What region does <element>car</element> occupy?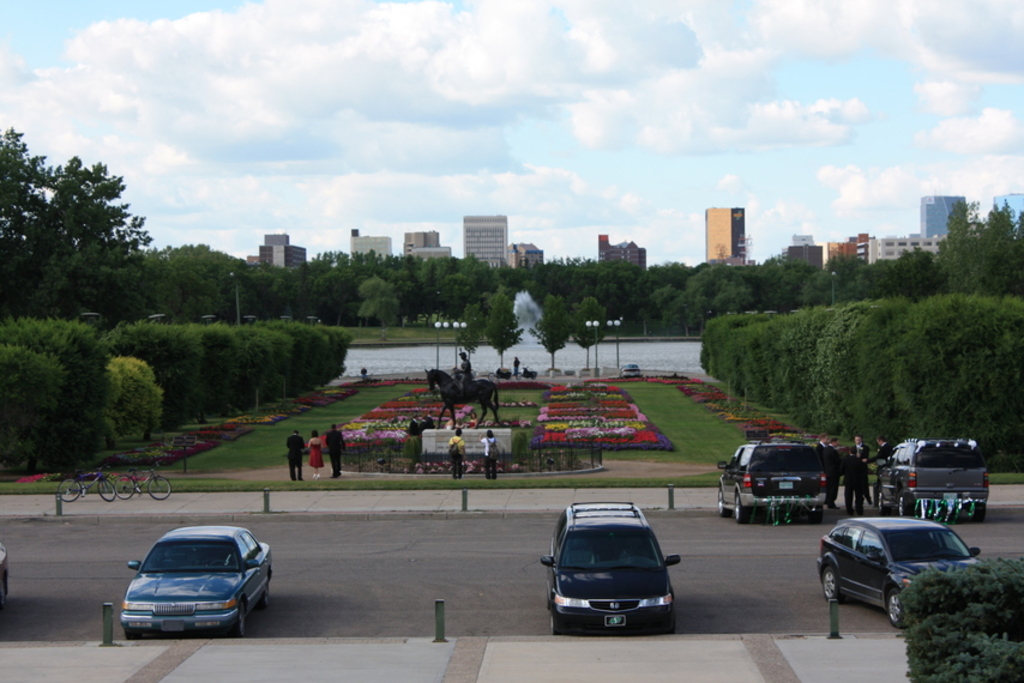
pyautogui.locateOnScreen(537, 497, 686, 639).
